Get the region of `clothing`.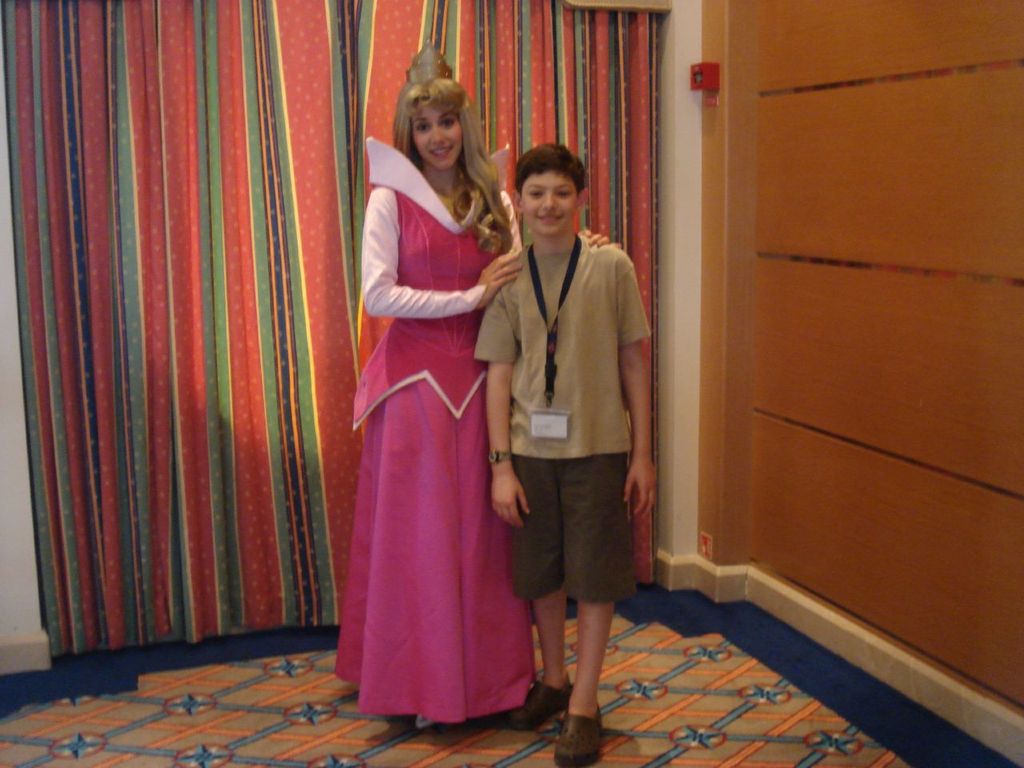
(left=330, top=132, right=516, bottom=723).
